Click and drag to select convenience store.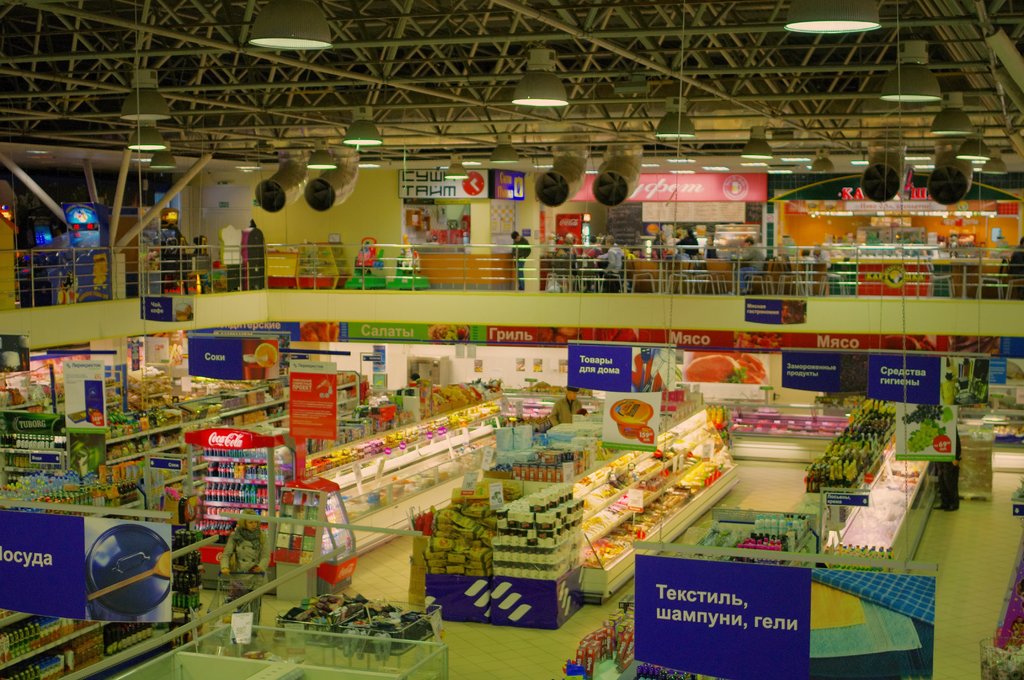
Selection: locate(0, 0, 1023, 679).
